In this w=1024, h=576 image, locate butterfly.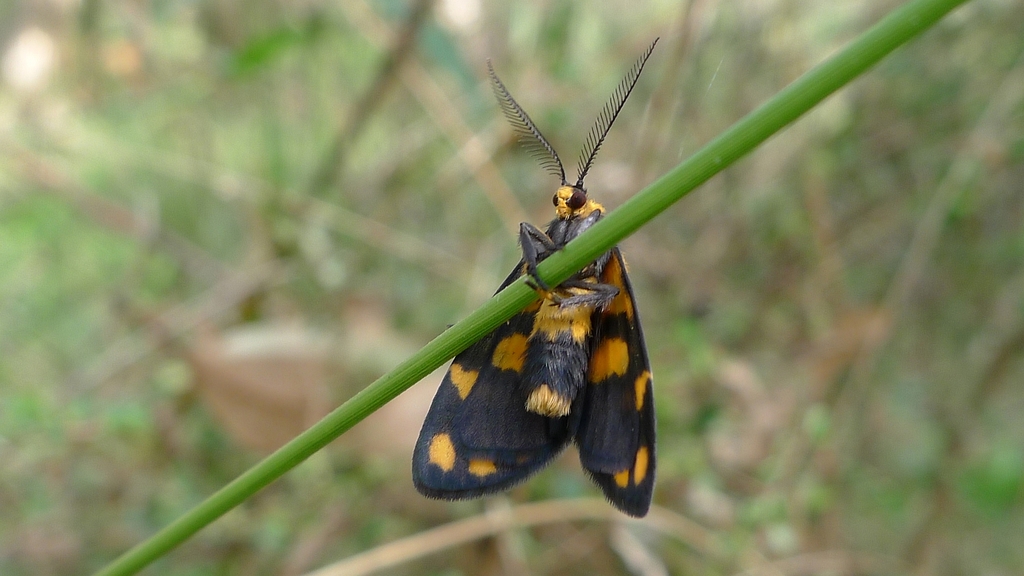
Bounding box: (left=373, top=38, right=681, bottom=514).
